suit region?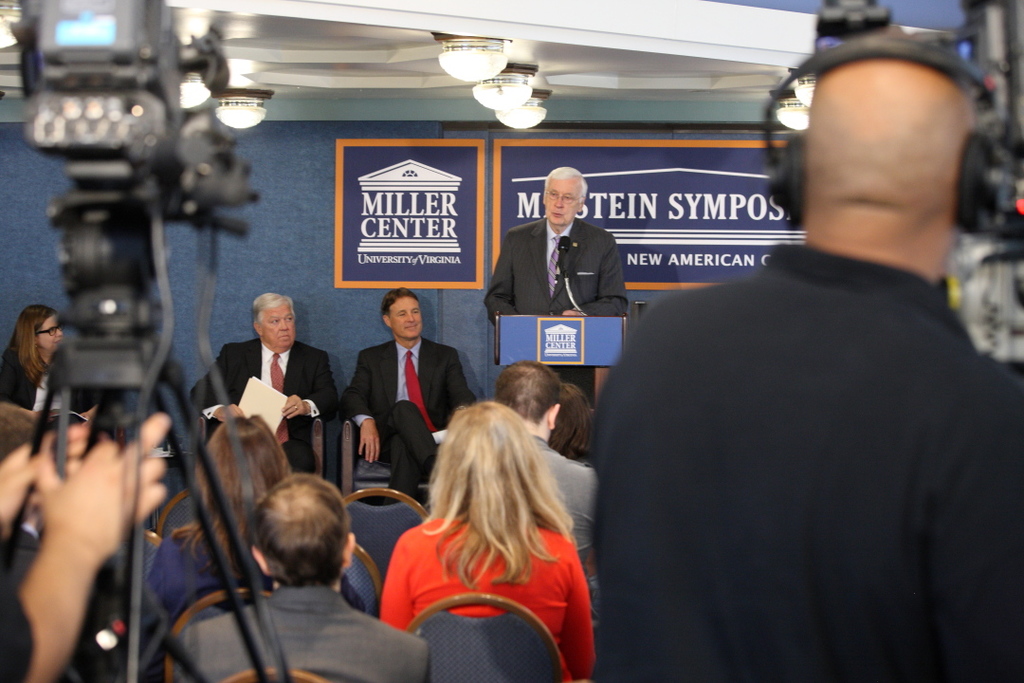
[192, 336, 340, 476]
